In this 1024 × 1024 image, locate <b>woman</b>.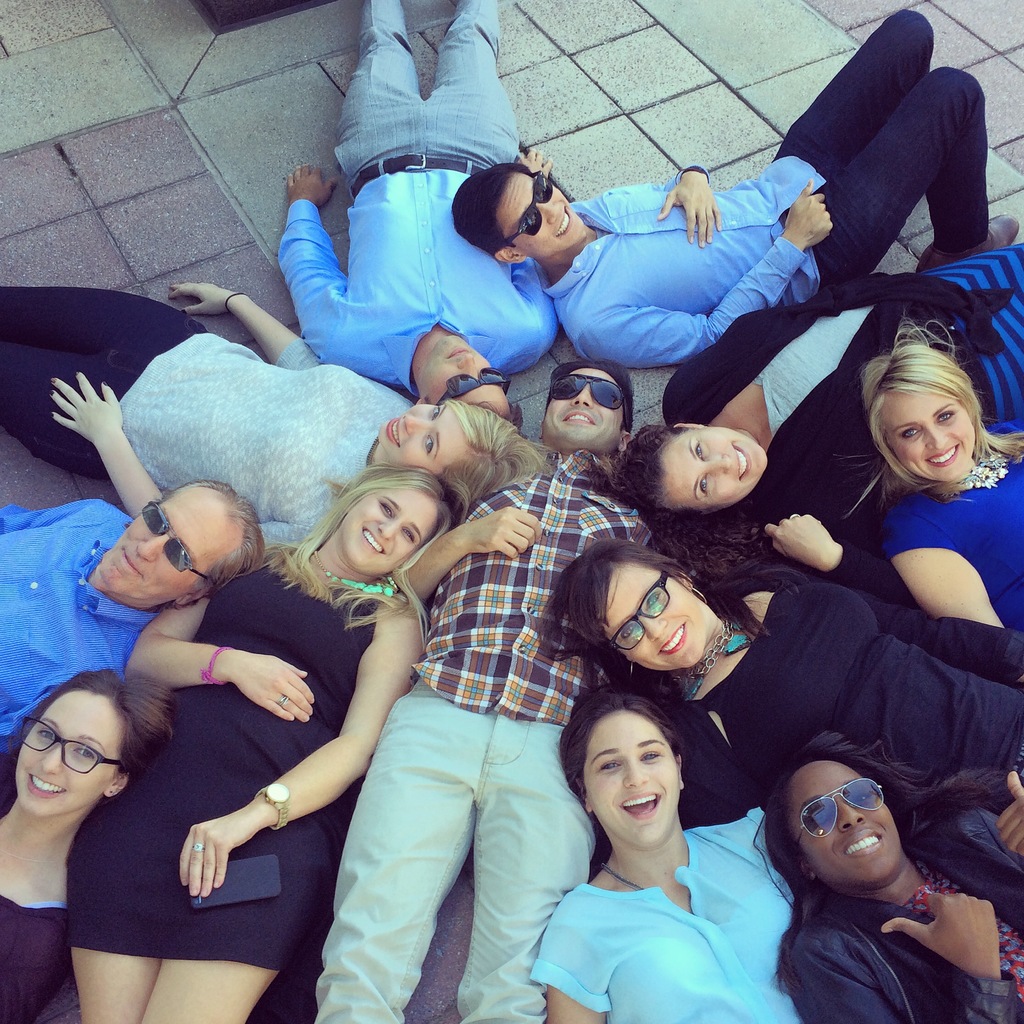
Bounding box: {"left": 63, "top": 461, "right": 460, "bottom": 1023}.
